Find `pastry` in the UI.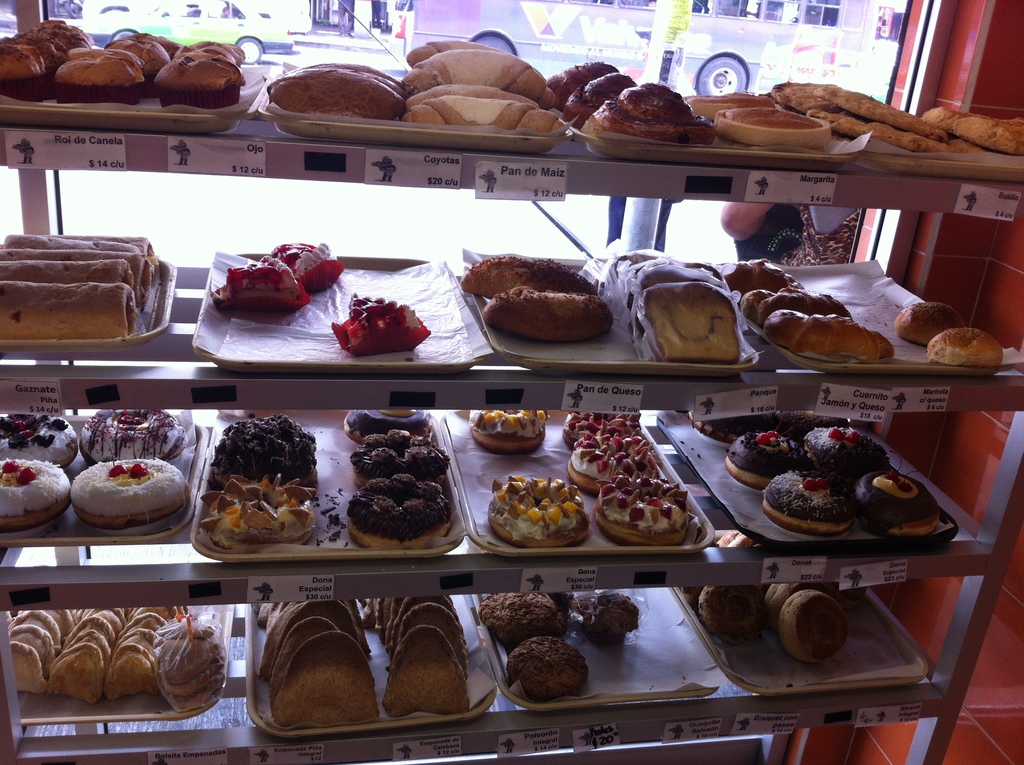
UI element at Rect(344, 478, 445, 556).
